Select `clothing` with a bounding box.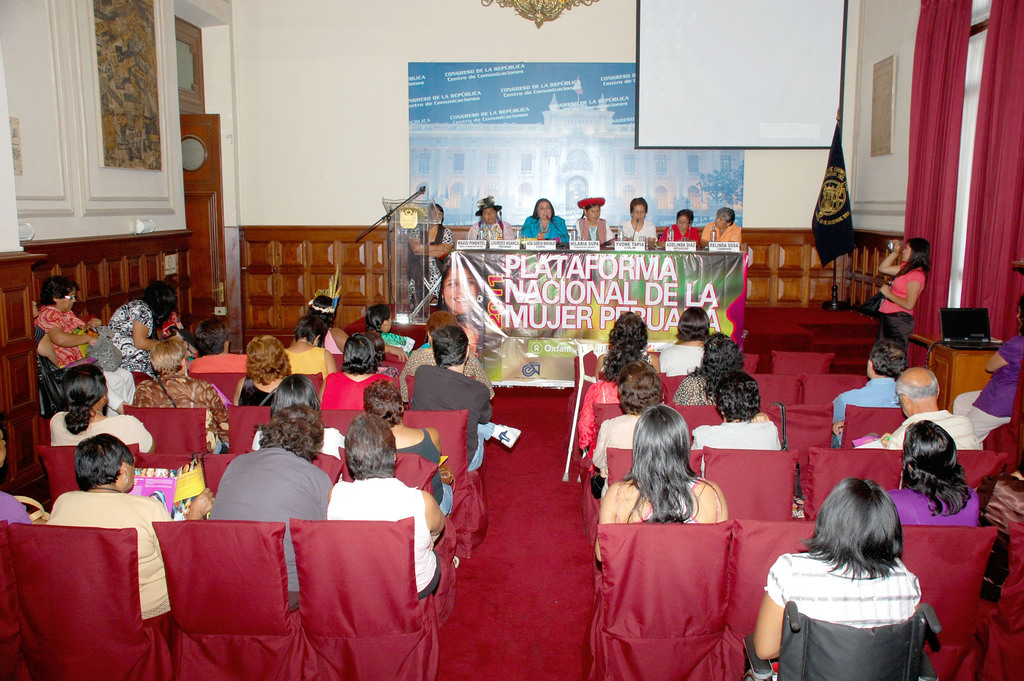
BBox(320, 329, 342, 356).
